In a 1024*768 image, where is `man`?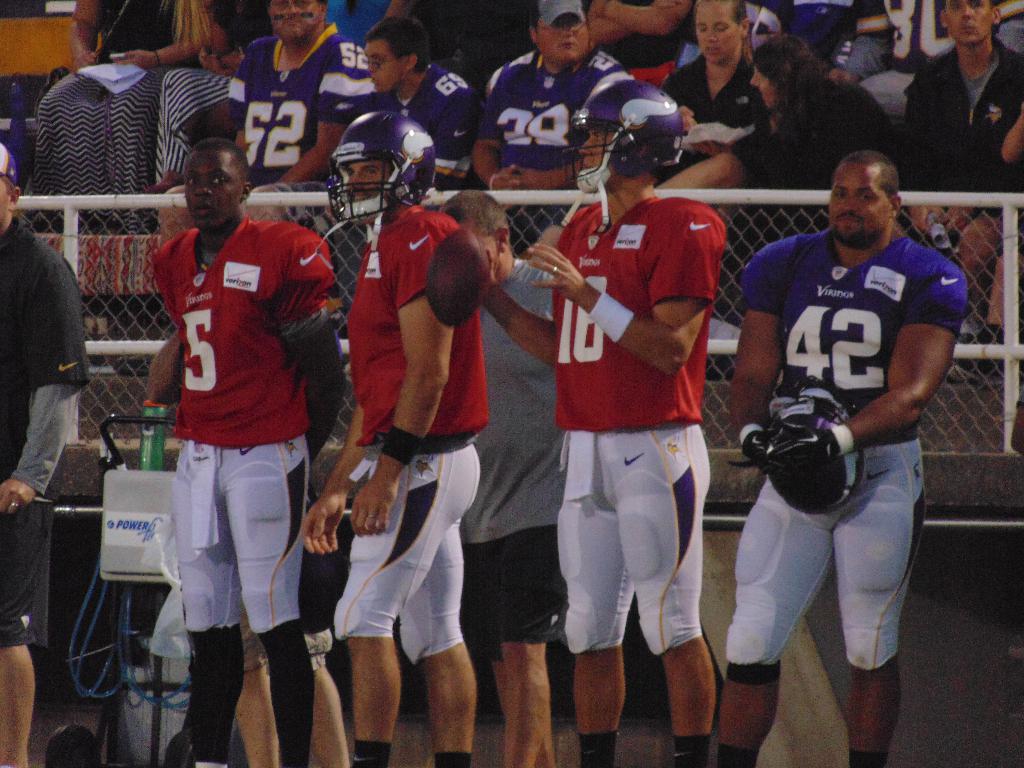
box(0, 138, 91, 767).
